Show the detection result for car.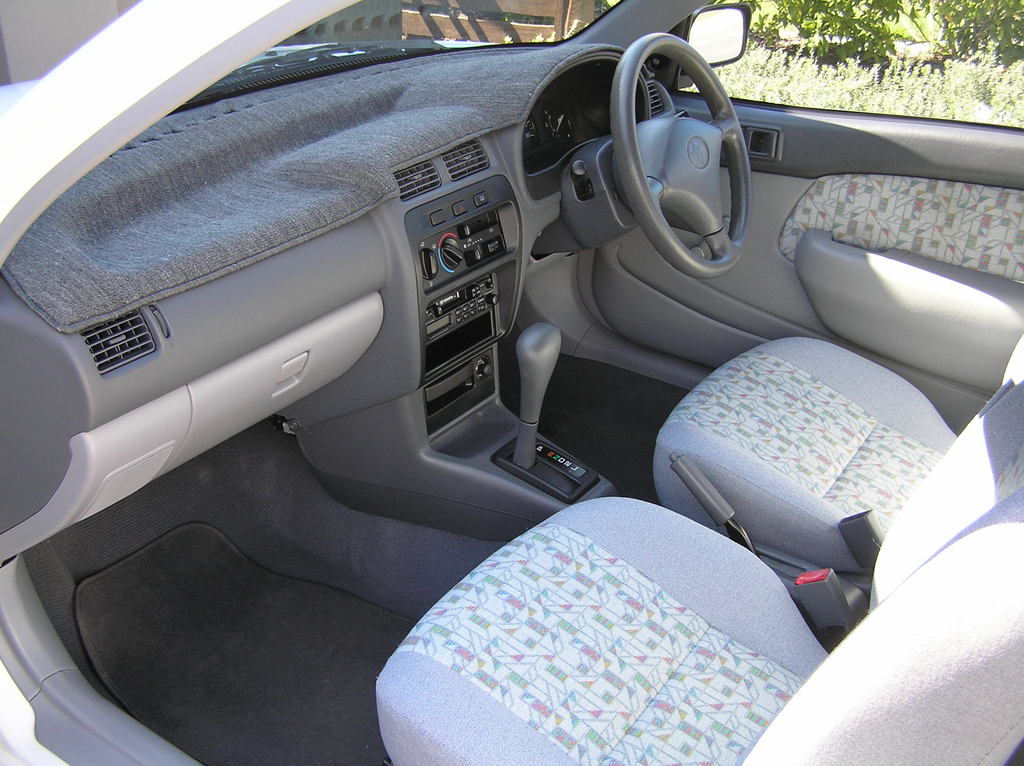
<region>0, 0, 1023, 765</region>.
